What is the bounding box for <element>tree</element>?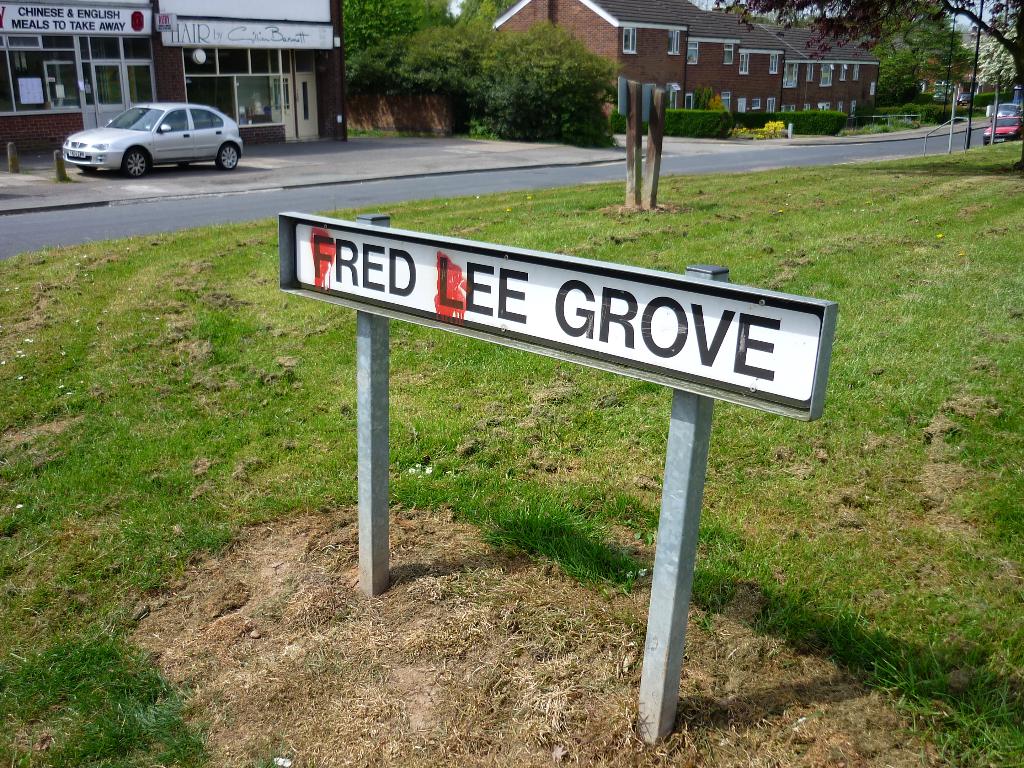
[left=960, top=13, right=1023, bottom=93].
